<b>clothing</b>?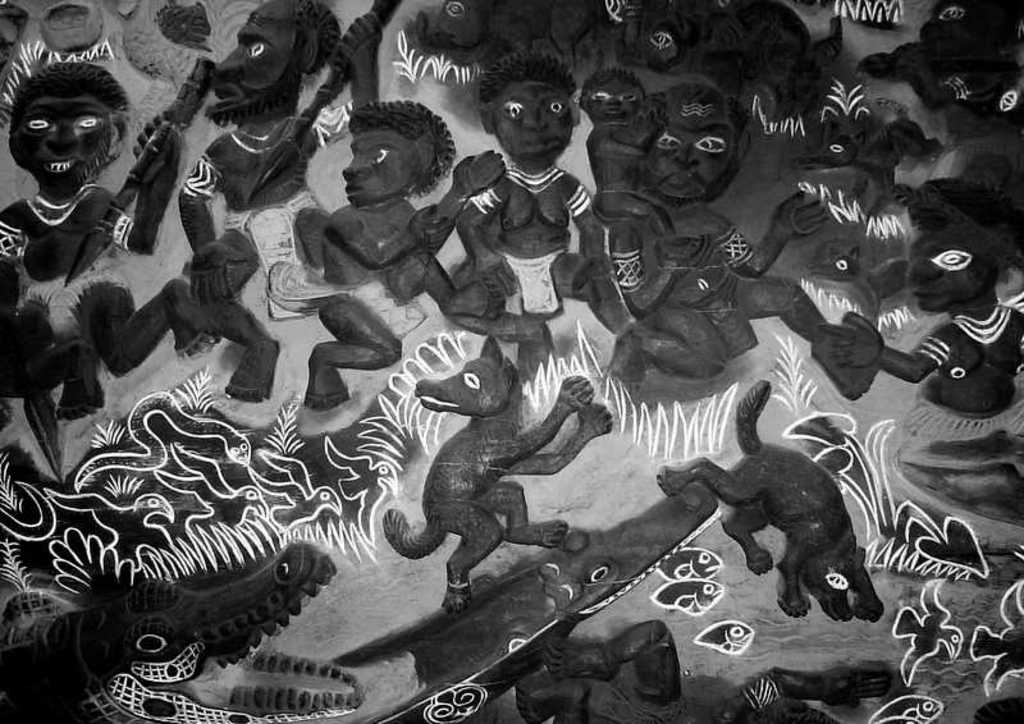
<box>497,246,572,325</box>
